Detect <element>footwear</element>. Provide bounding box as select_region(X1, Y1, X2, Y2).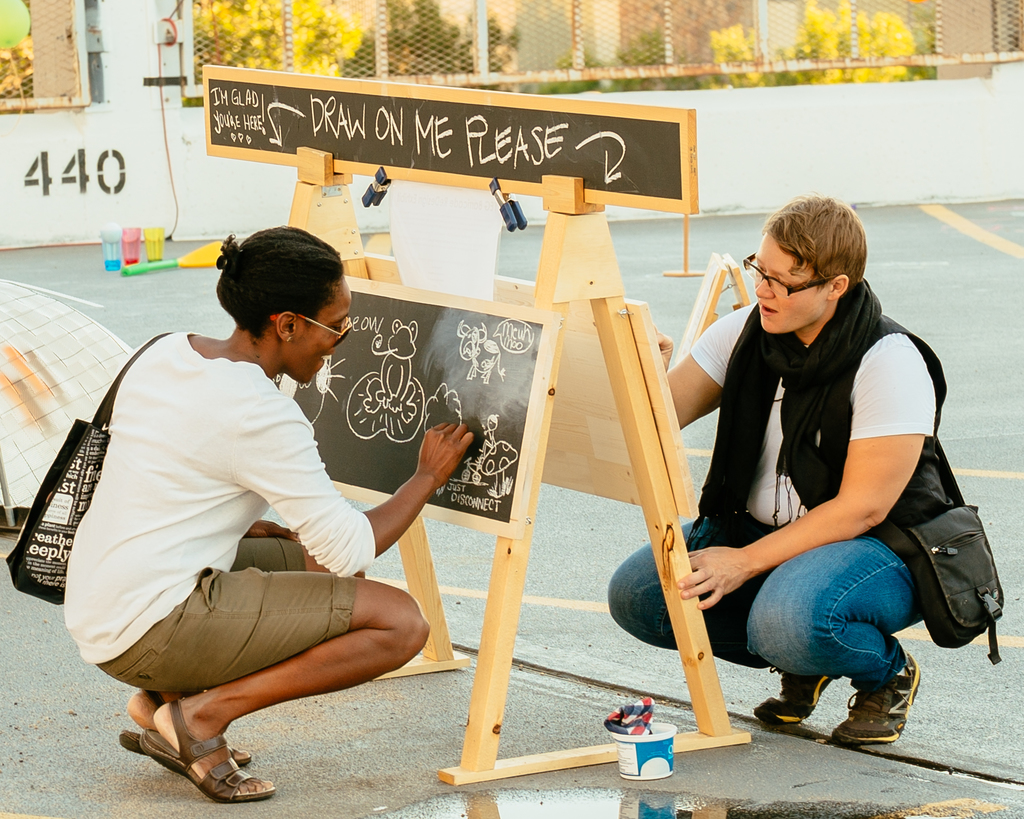
select_region(138, 696, 285, 804).
